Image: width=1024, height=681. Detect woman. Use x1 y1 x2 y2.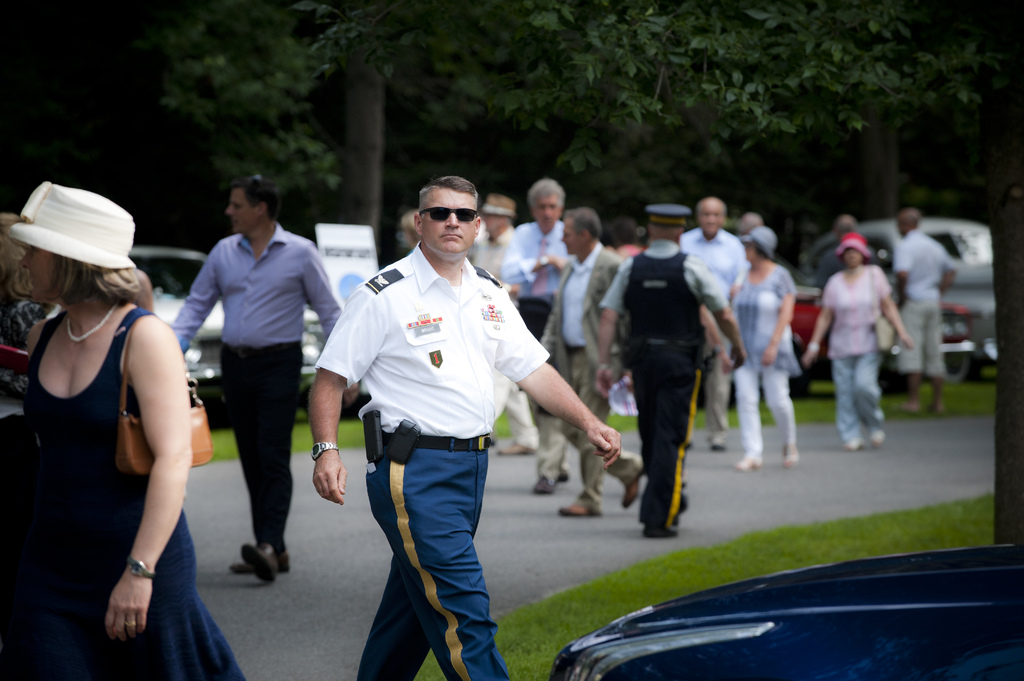
10 168 208 680.
